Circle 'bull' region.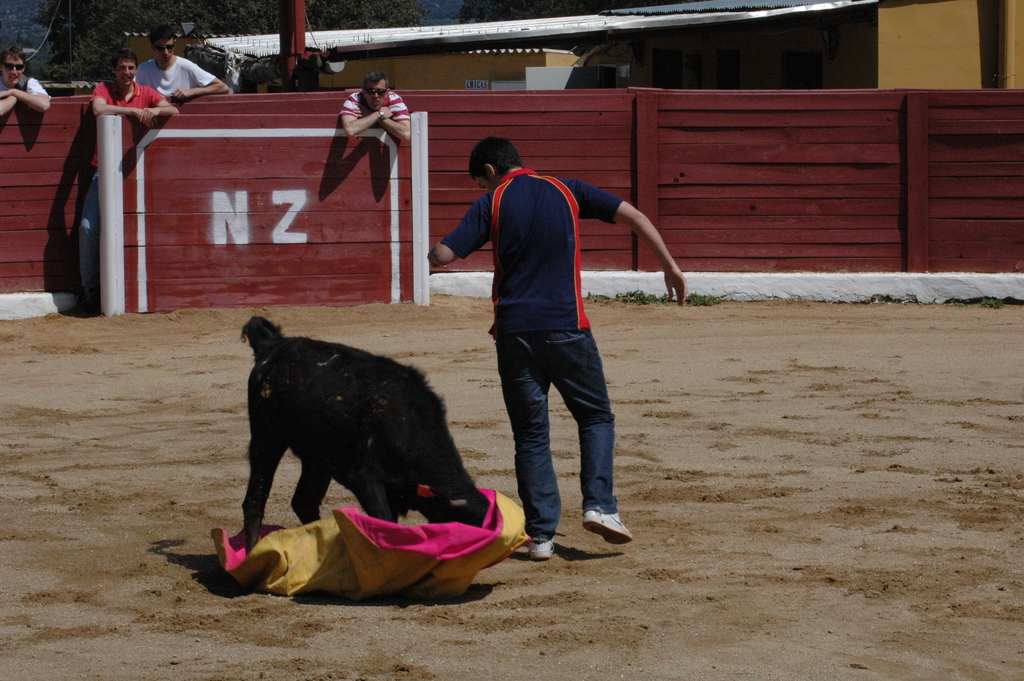
Region: {"left": 241, "top": 309, "right": 505, "bottom": 570}.
